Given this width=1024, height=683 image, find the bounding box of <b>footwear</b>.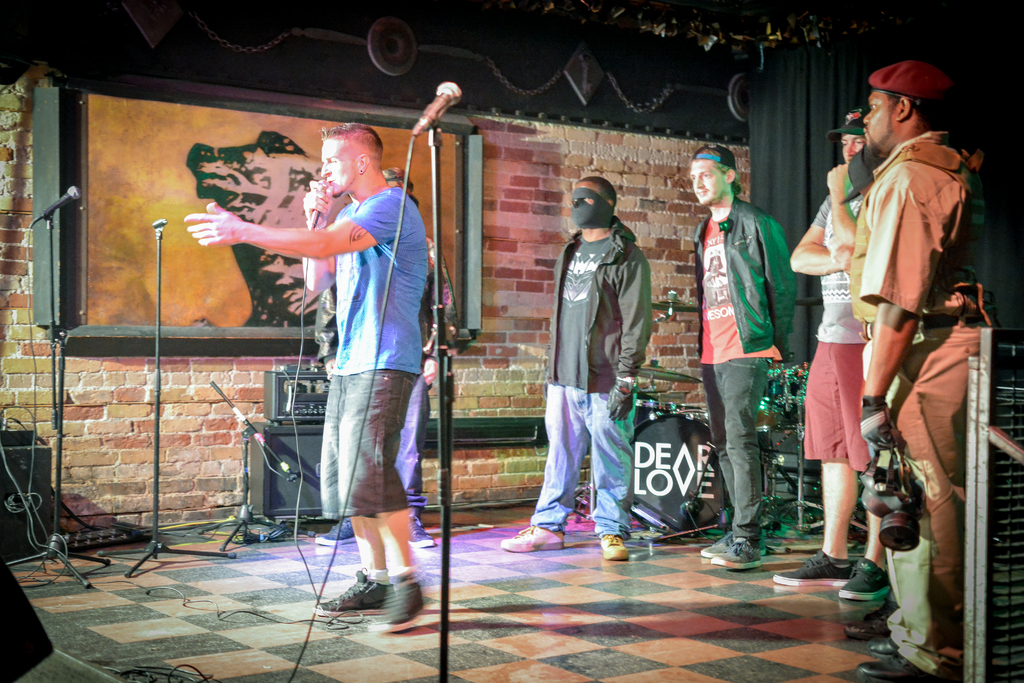
[600, 533, 631, 562].
